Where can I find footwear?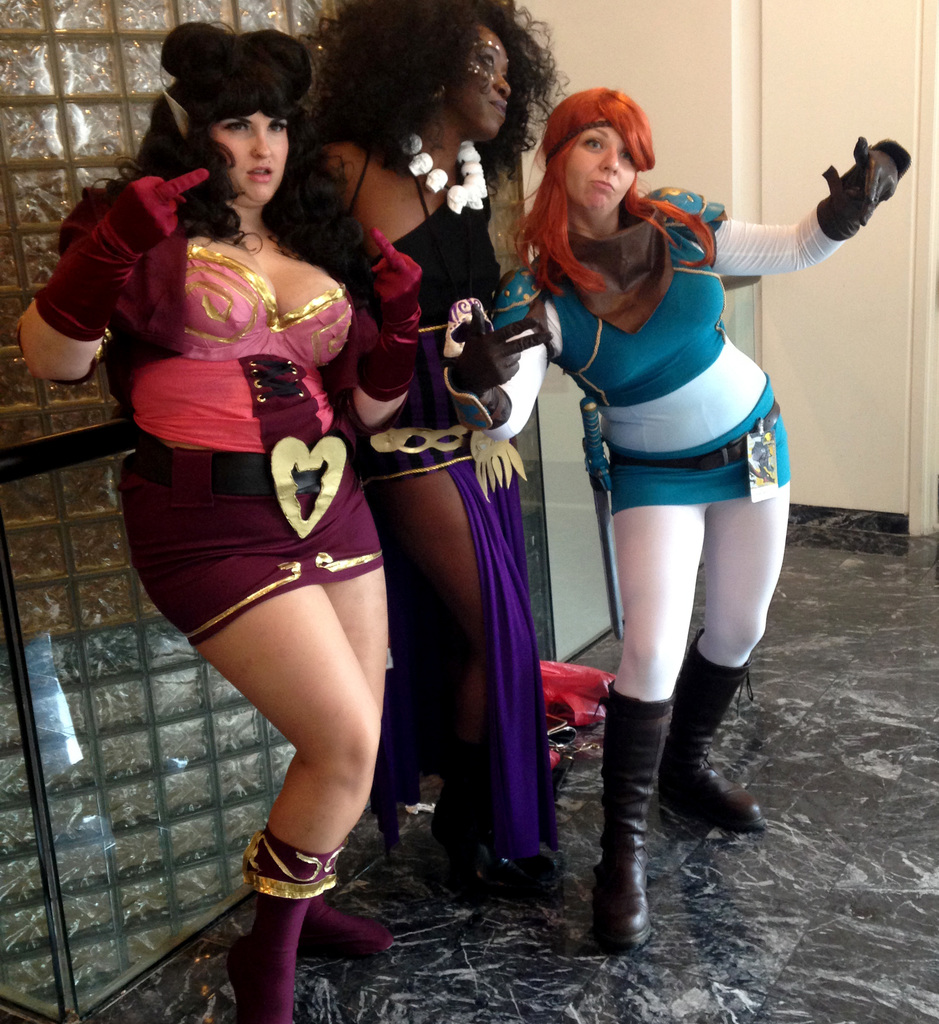
You can find it at [x1=655, y1=627, x2=768, y2=835].
